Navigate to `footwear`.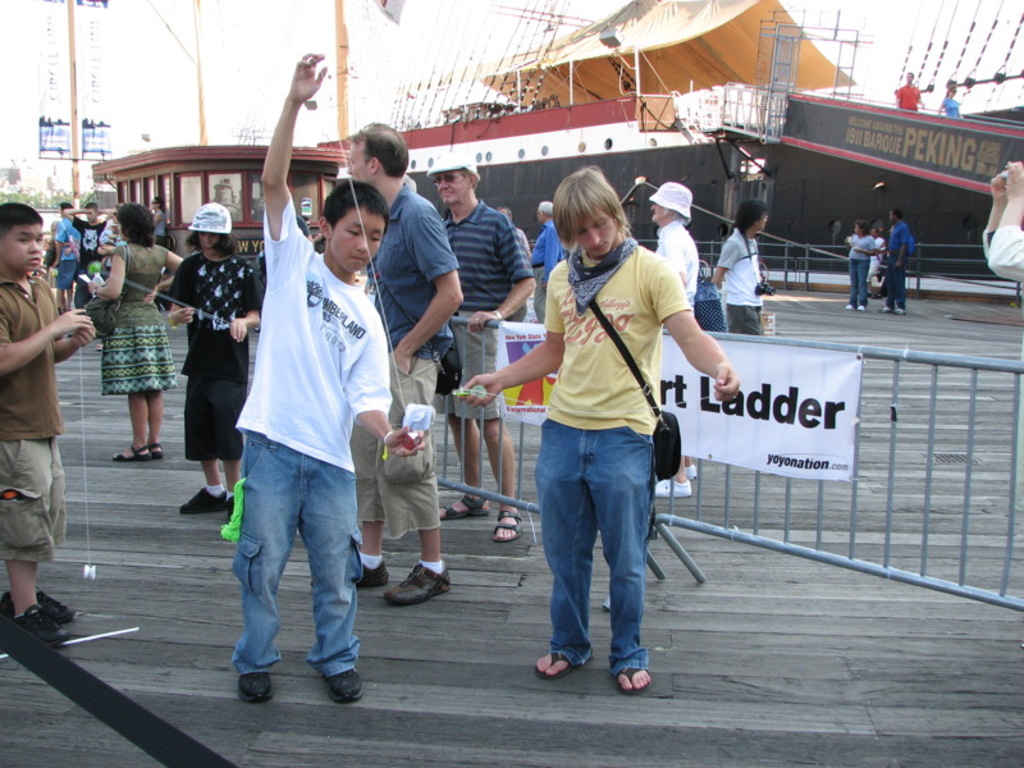
Navigation target: (x1=0, y1=602, x2=65, y2=646).
